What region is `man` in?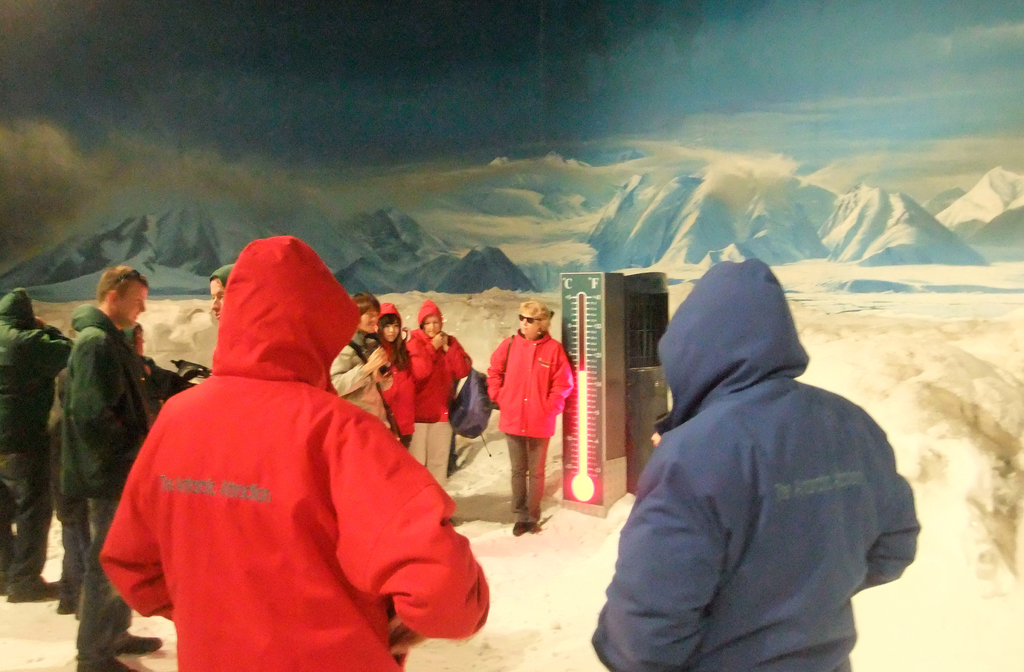
{"x1": 589, "y1": 222, "x2": 932, "y2": 671}.
